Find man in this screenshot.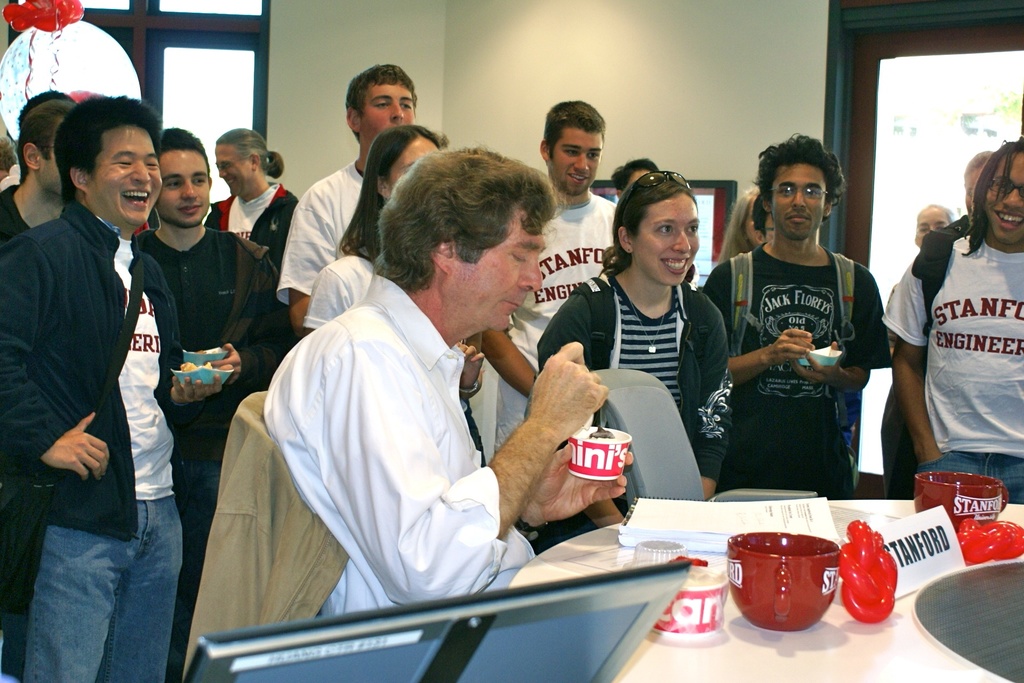
The bounding box for man is x1=205, y1=123, x2=292, y2=267.
